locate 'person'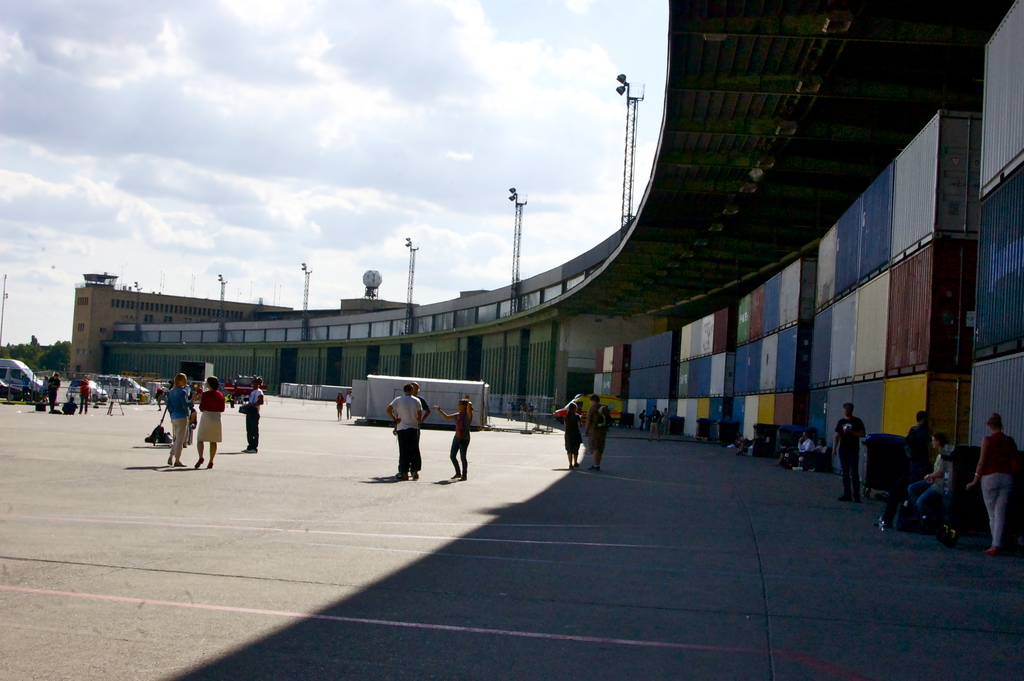
827:401:865:513
